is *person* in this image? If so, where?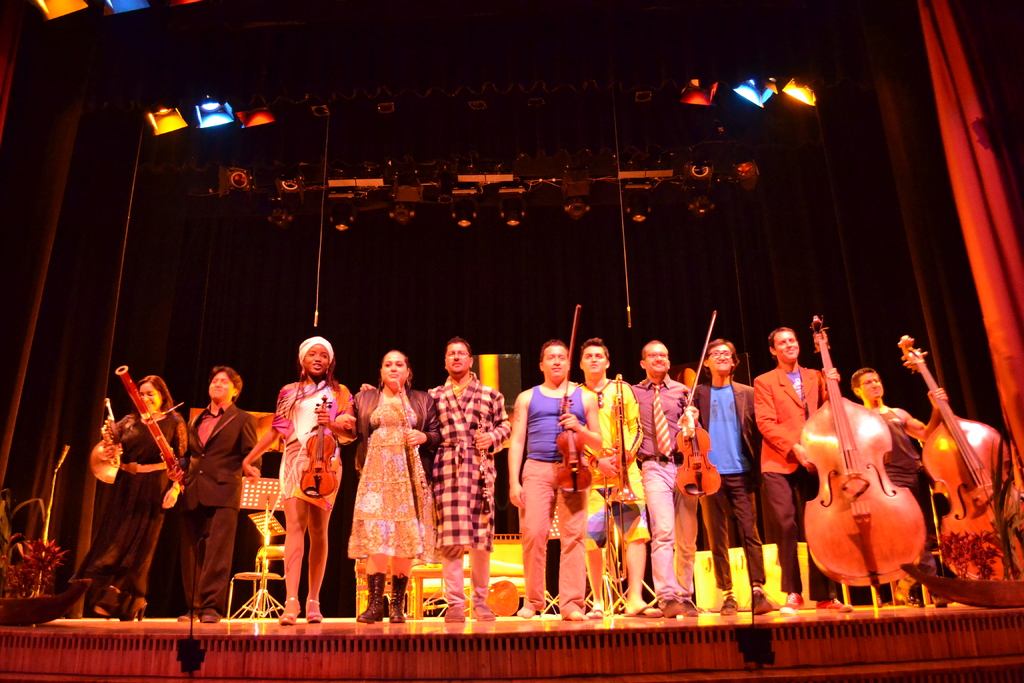
Yes, at 756/328/846/613.
